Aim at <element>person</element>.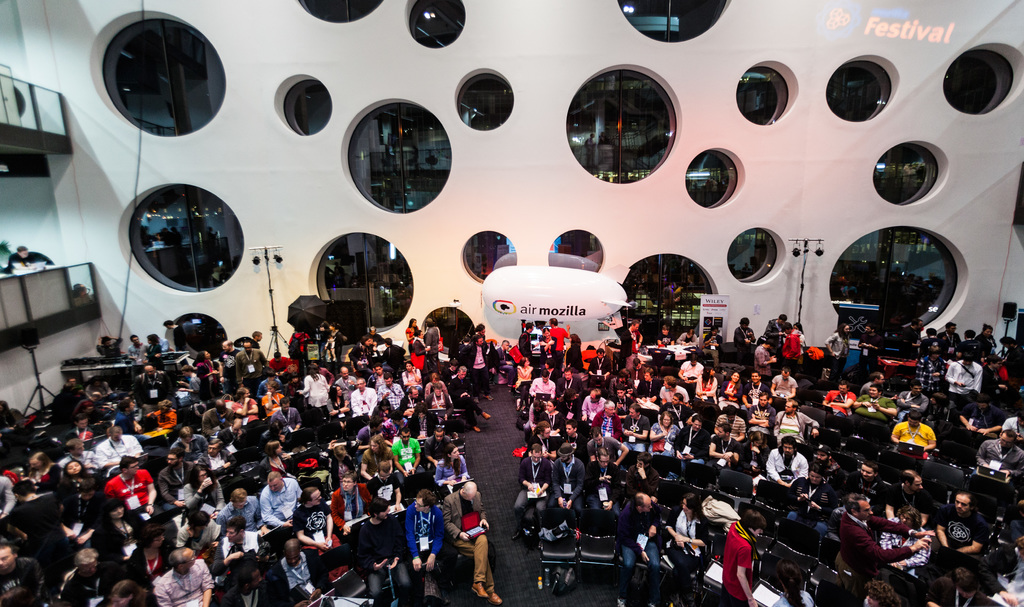
Aimed at l=231, t=389, r=260, b=425.
